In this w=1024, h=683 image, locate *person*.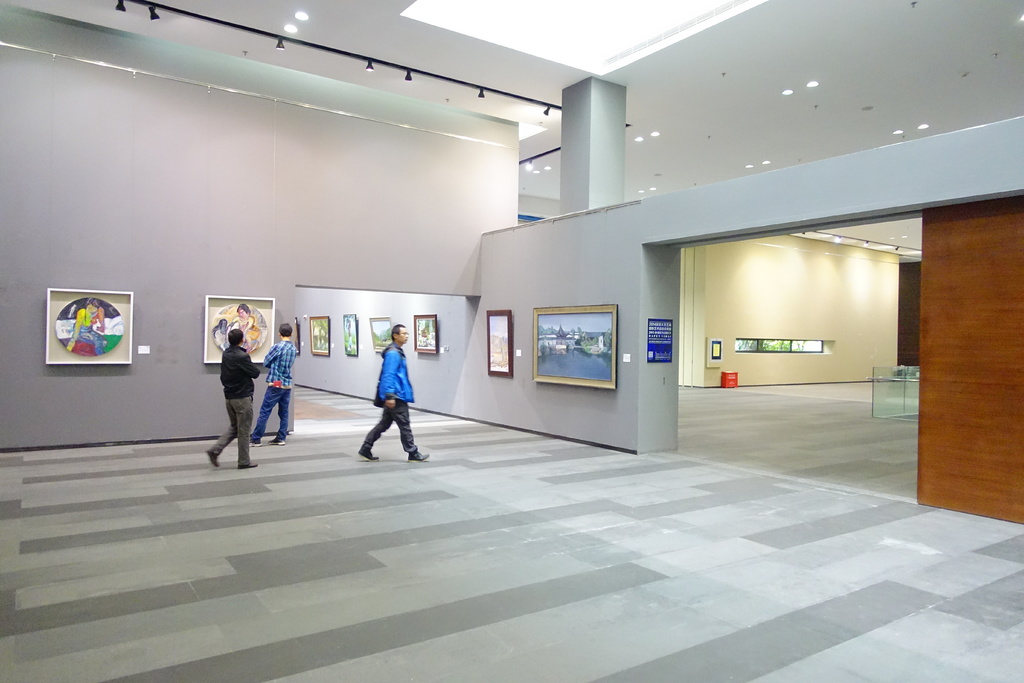
Bounding box: x1=204, y1=325, x2=256, y2=472.
